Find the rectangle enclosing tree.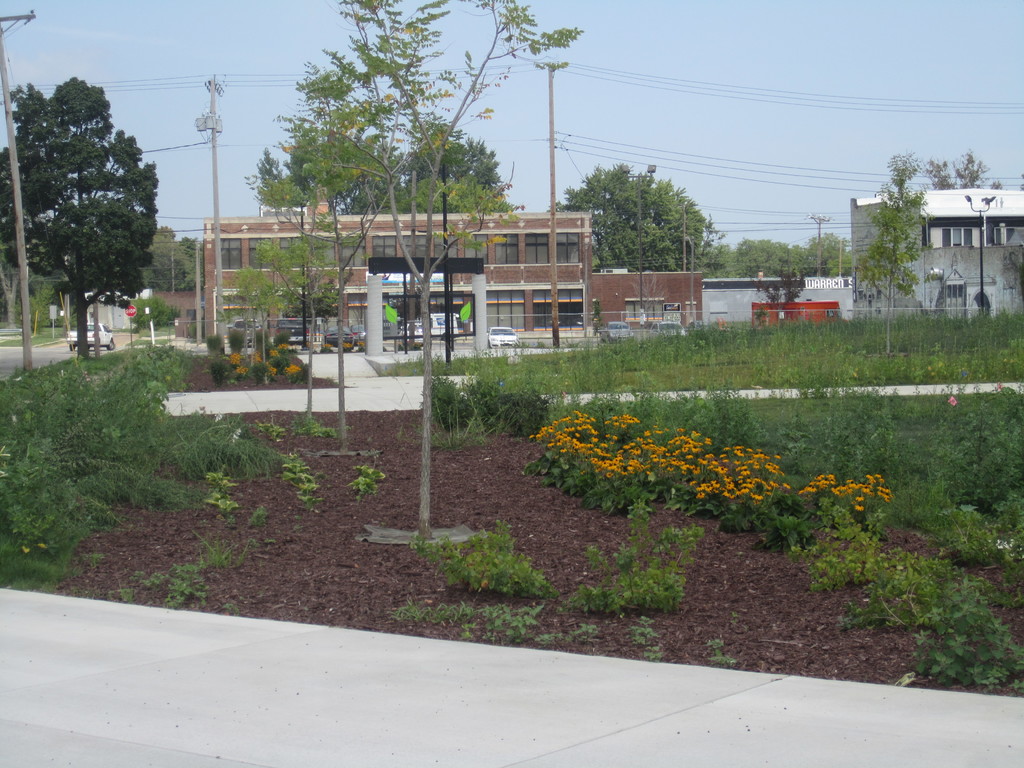
(x1=749, y1=261, x2=812, y2=312).
